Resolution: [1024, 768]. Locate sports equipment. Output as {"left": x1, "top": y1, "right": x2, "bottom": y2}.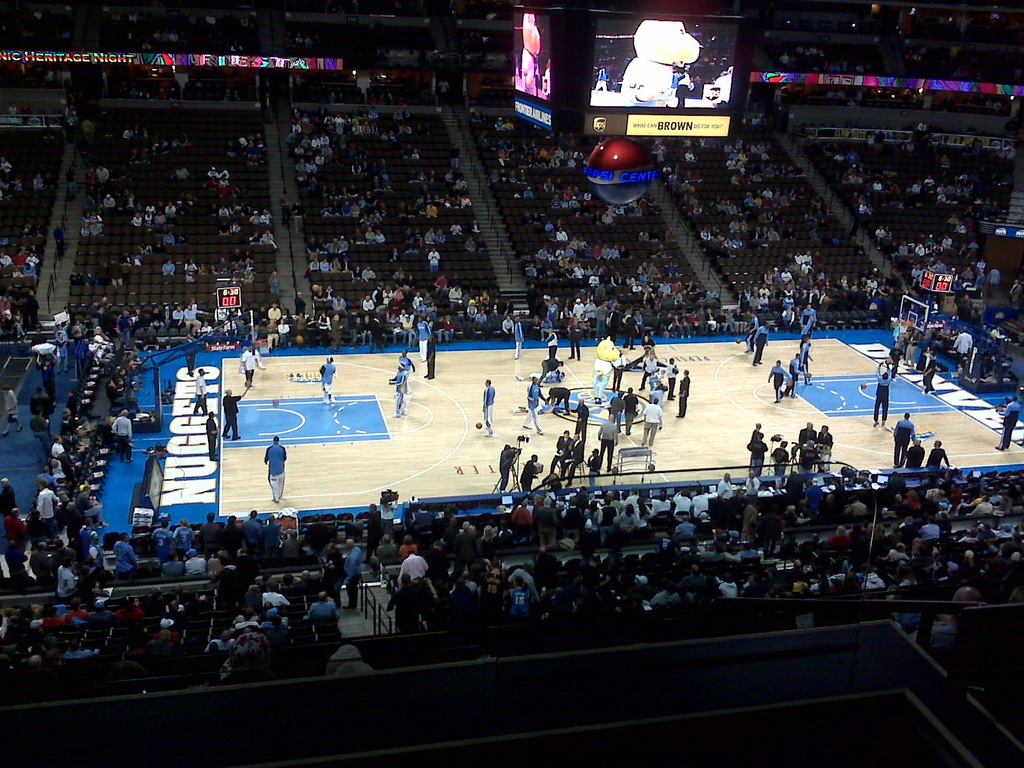
{"left": 883, "top": 358, "right": 893, "bottom": 367}.
